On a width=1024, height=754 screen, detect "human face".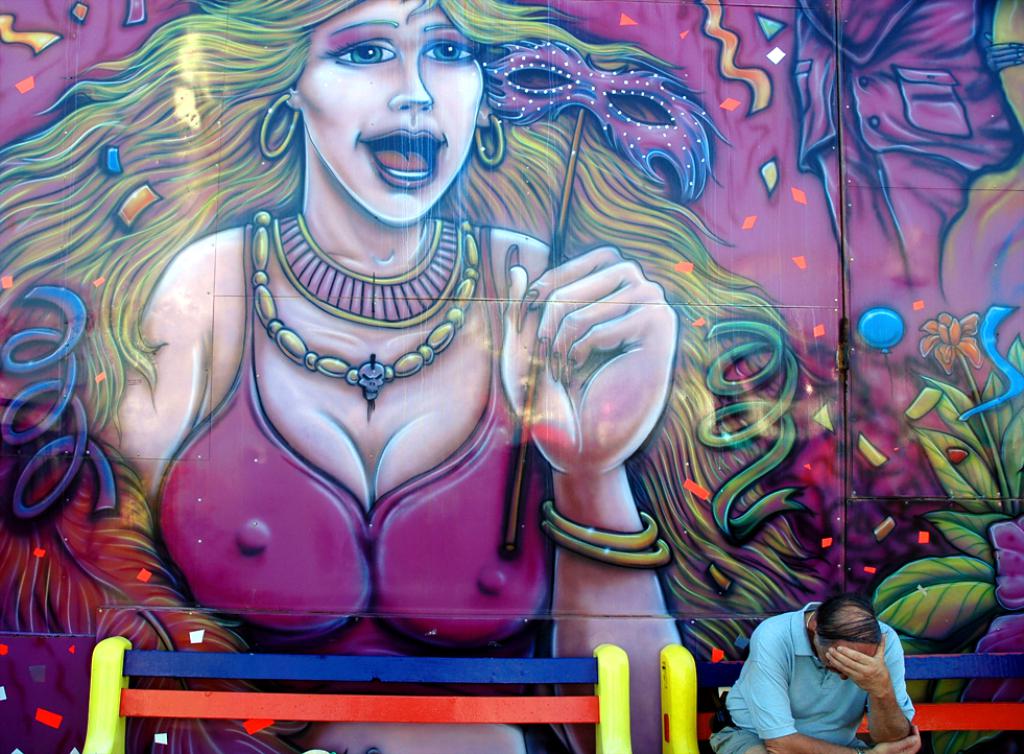
rect(297, 0, 482, 226).
